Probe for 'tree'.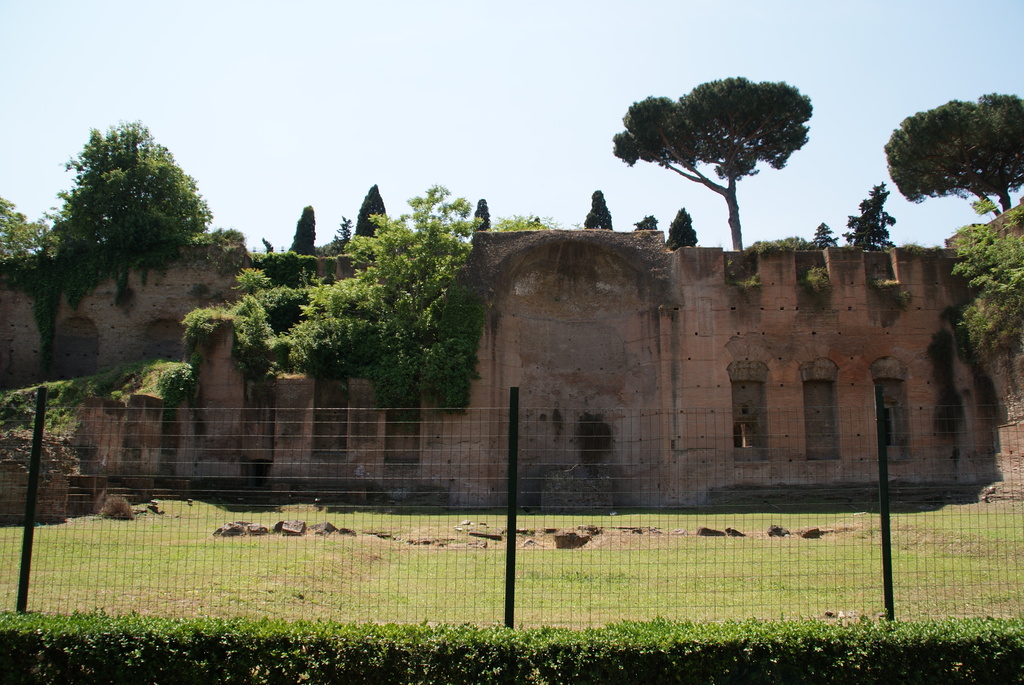
Probe result: <box>49,111,212,313</box>.
